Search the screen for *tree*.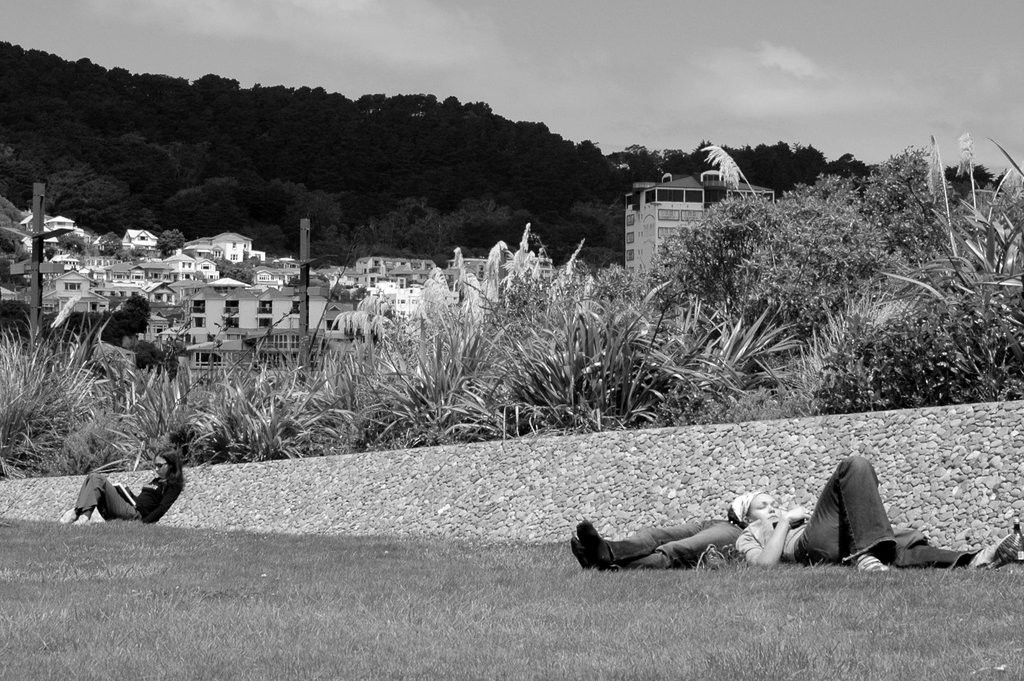
Found at select_region(568, 203, 625, 258).
